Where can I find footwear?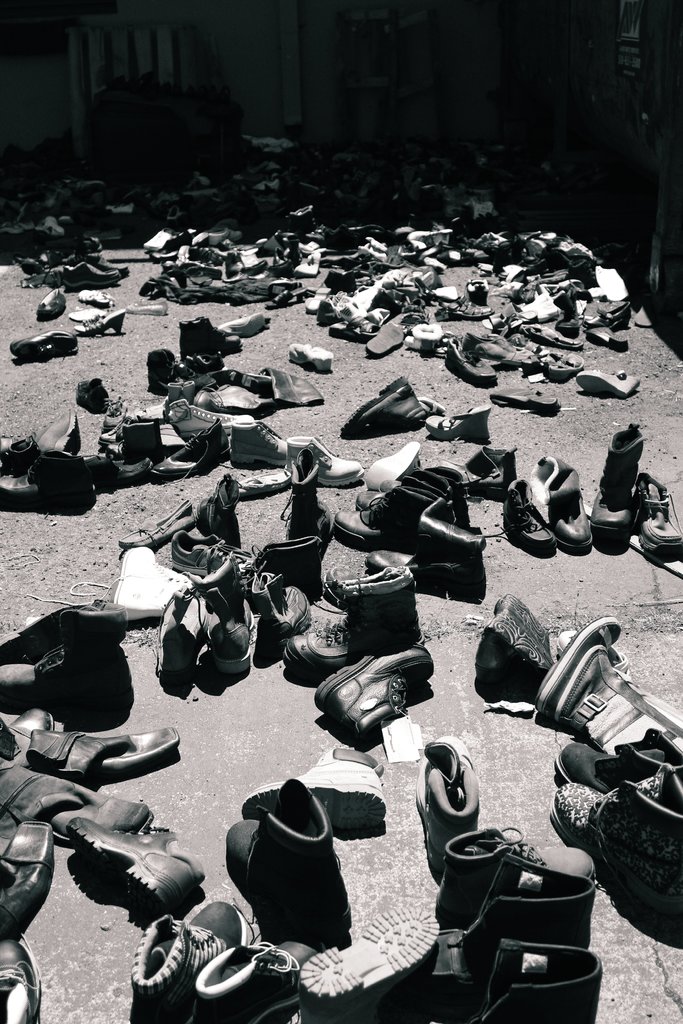
You can find it at BBox(131, 896, 259, 1020).
